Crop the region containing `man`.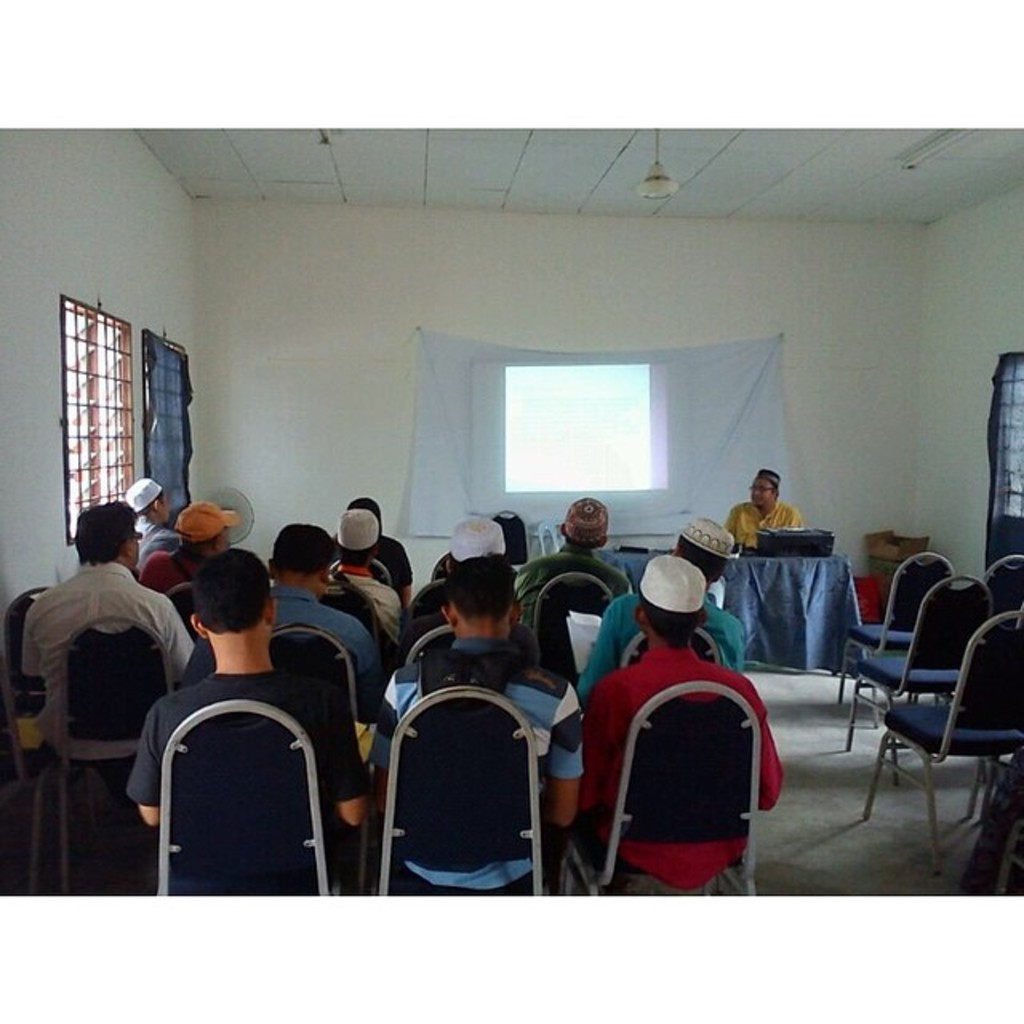
Crop region: [left=571, top=520, right=744, bottom=702].
